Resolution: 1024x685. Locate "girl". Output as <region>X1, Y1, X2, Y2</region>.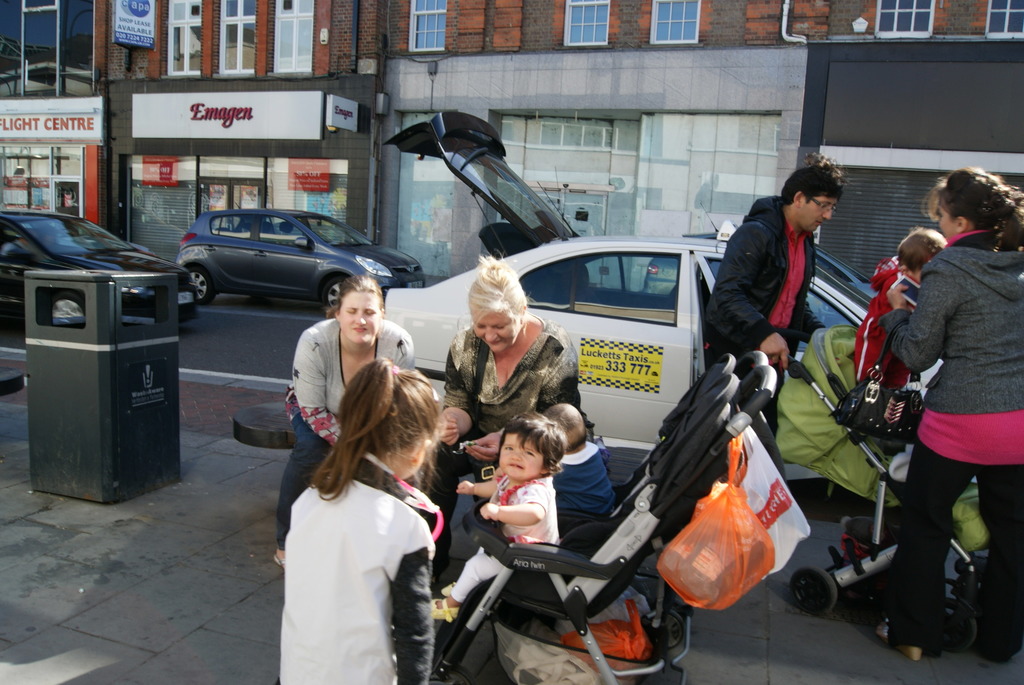
<region>275, 277, 414, 567</region>.
